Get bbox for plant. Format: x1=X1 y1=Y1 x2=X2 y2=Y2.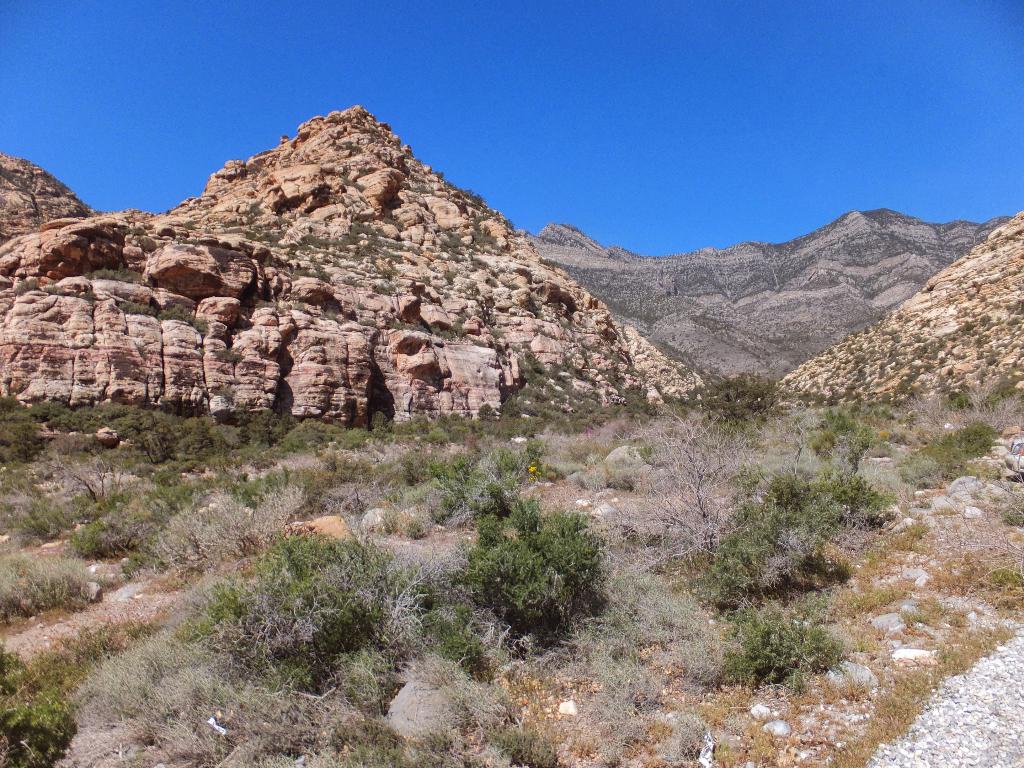
x1=321 y1=307 x2=338 y2=320.
